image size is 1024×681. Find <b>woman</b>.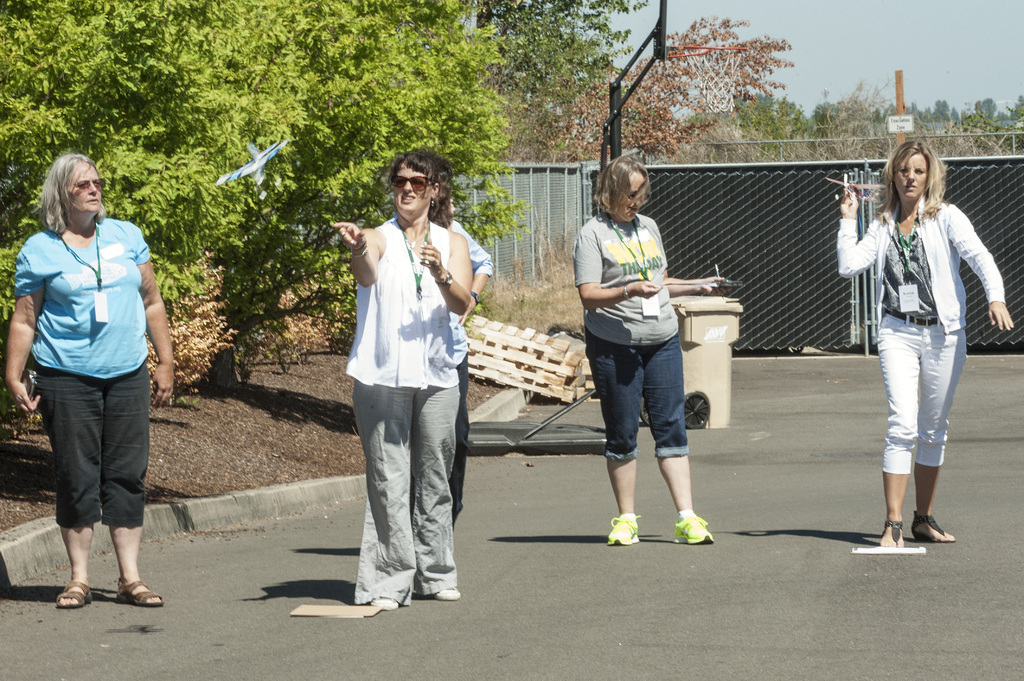
l=572, t=152, r=719, b=551.
